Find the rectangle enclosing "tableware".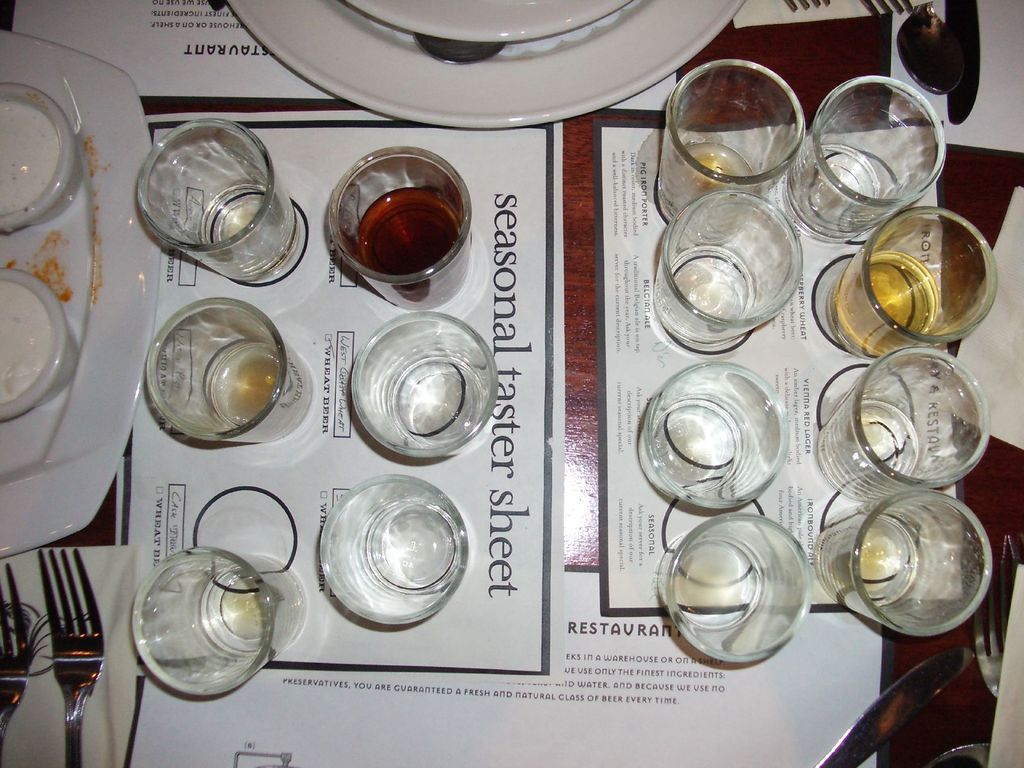
{"x1": 653, "y1": 511, "x2": 813, "y2": 667}.
